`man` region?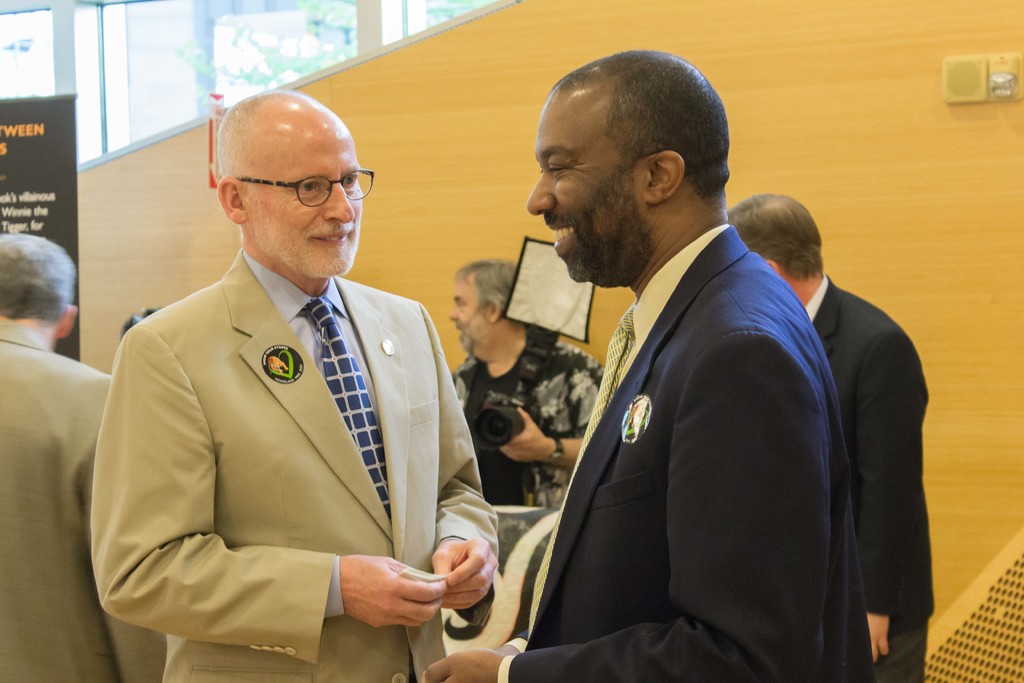
<box>0,229,169,682</box>
